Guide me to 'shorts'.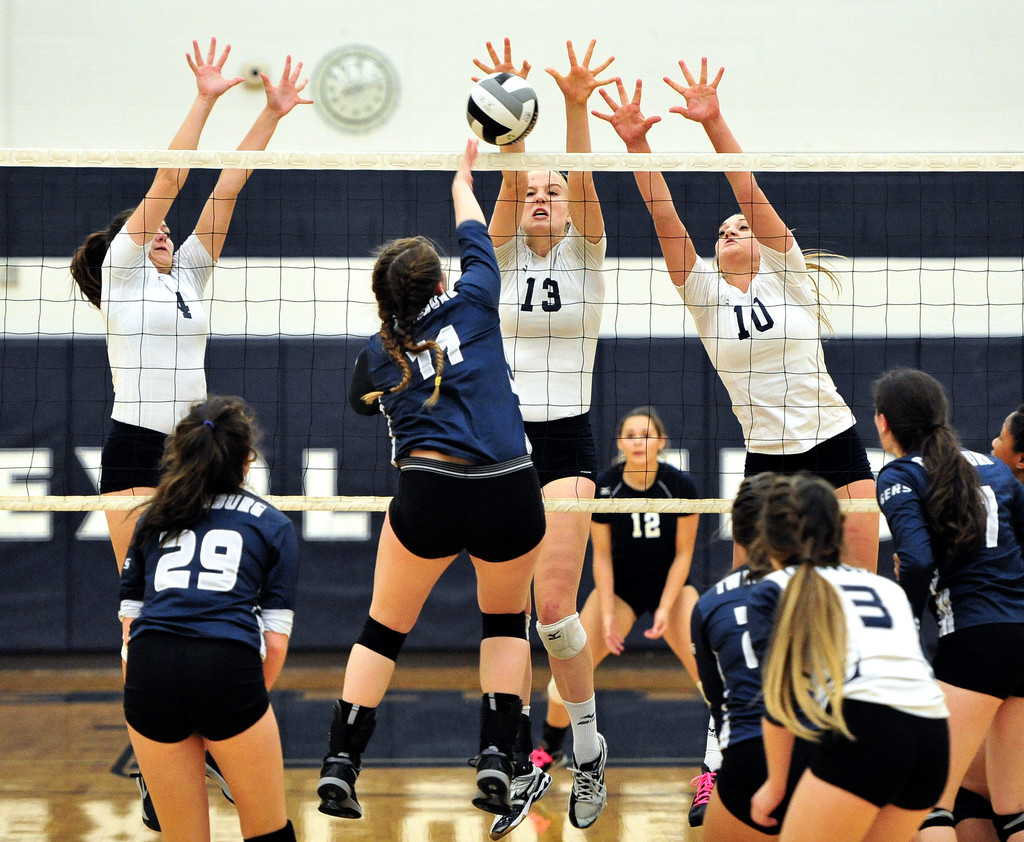
Guidance: [x1=809, y1=698, x2=954, y2=808].
